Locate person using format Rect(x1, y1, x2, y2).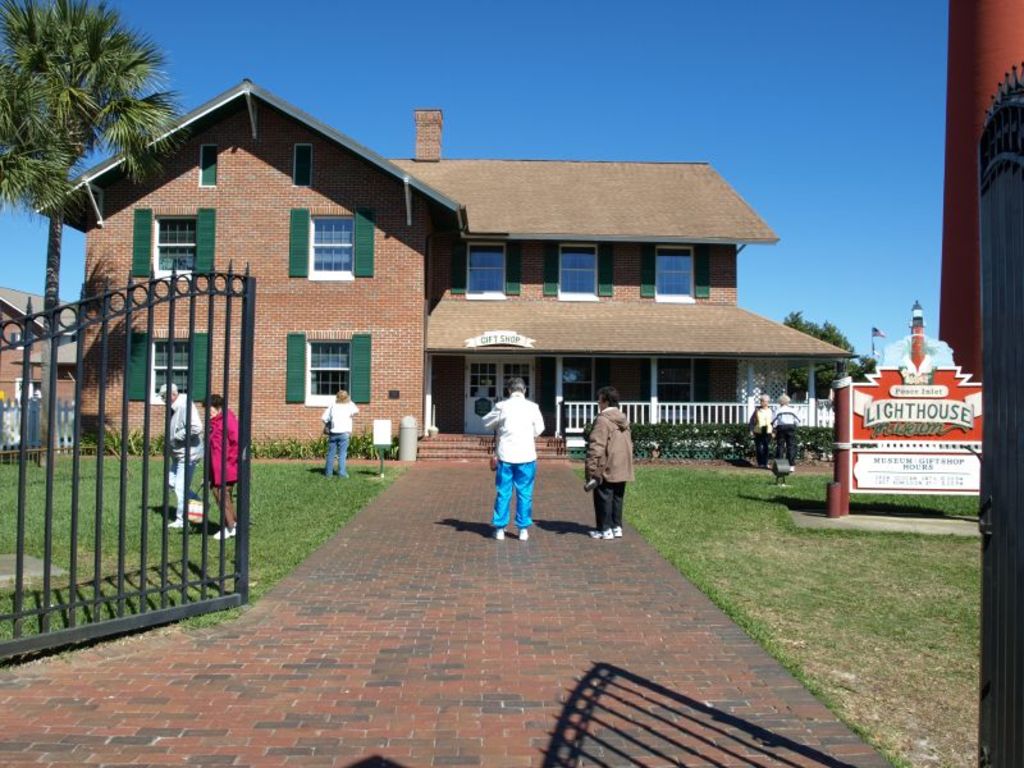
Rect(321, 389, 365, 479).
